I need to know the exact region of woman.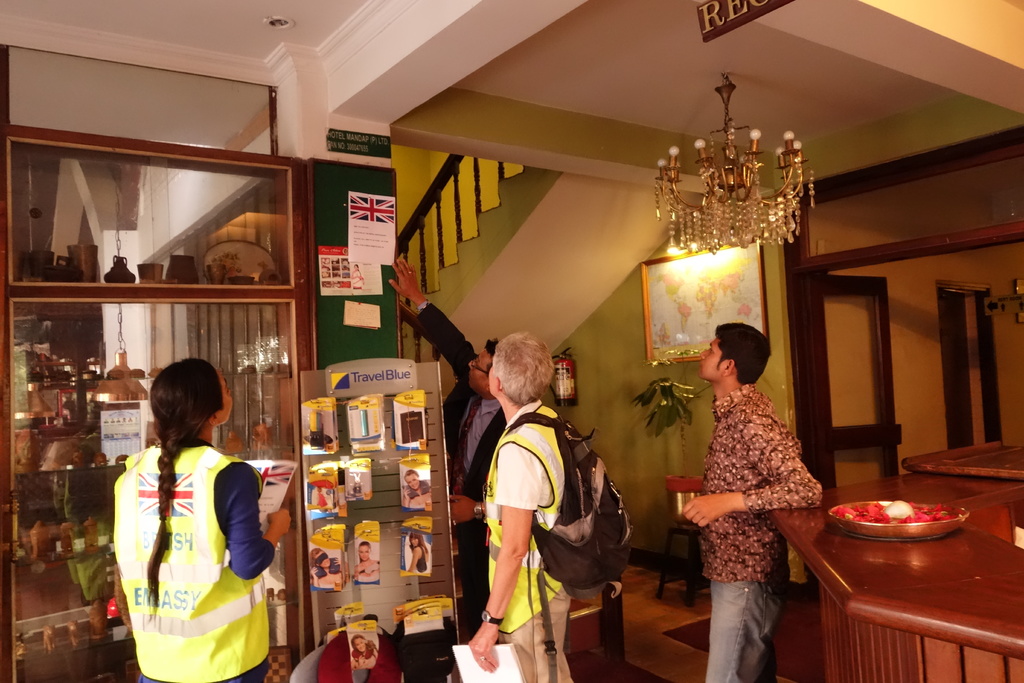
Region: BBox(354, 541, 380, 579).
